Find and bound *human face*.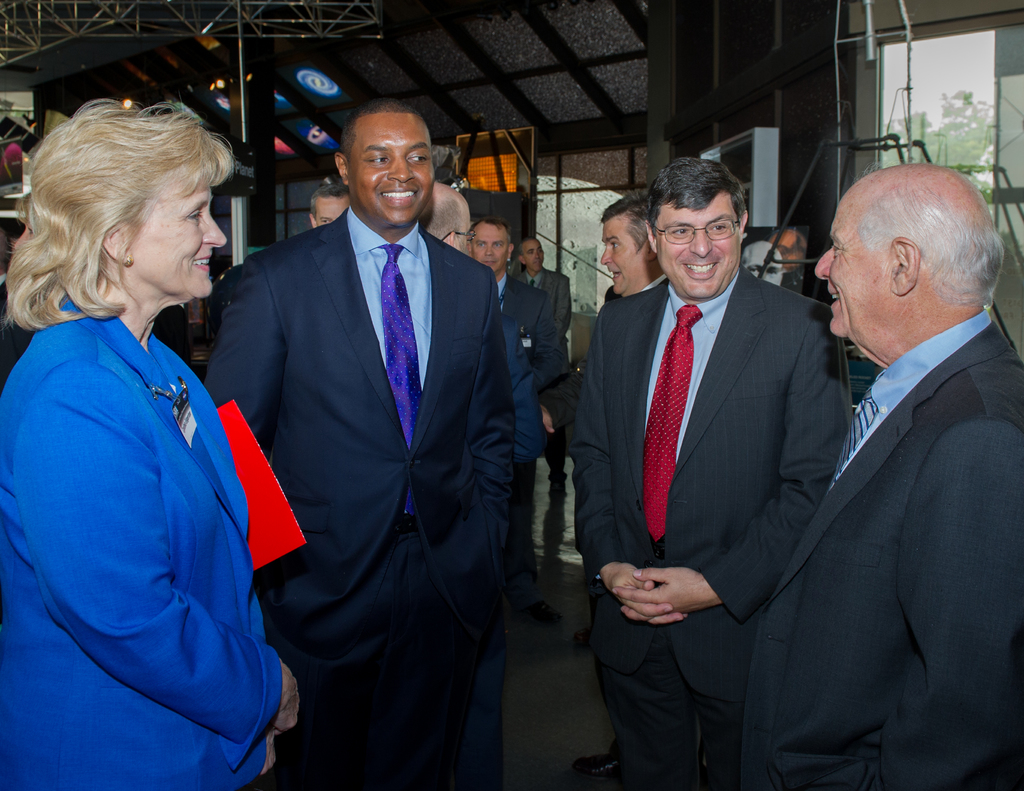
Bound: rect(131, 179, 232, 297).
